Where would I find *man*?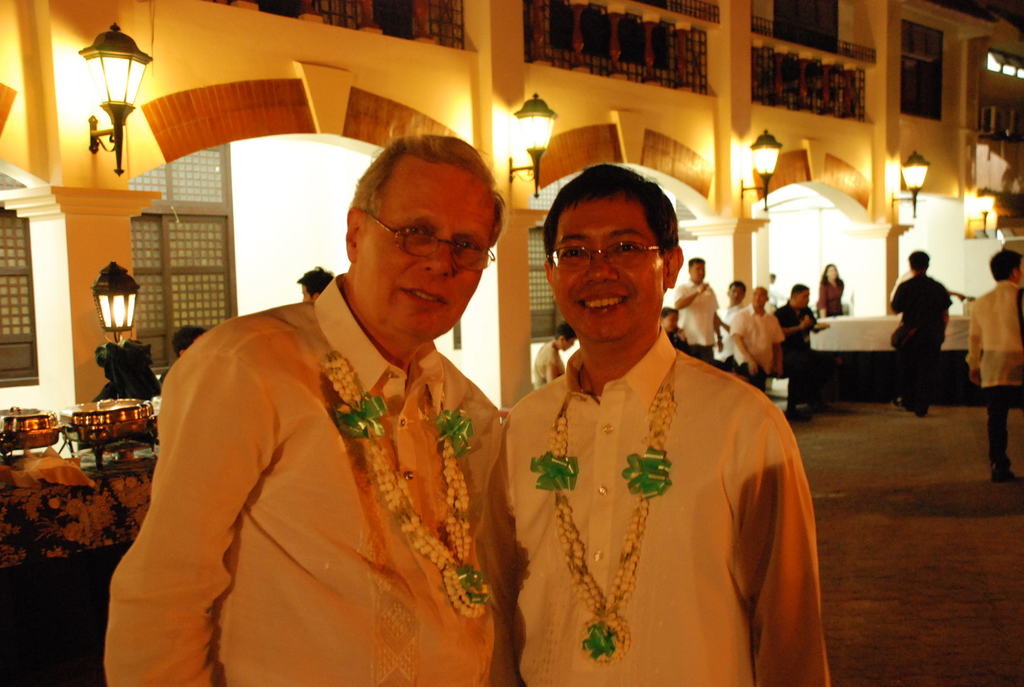
At [773, 283, 826, 403].
